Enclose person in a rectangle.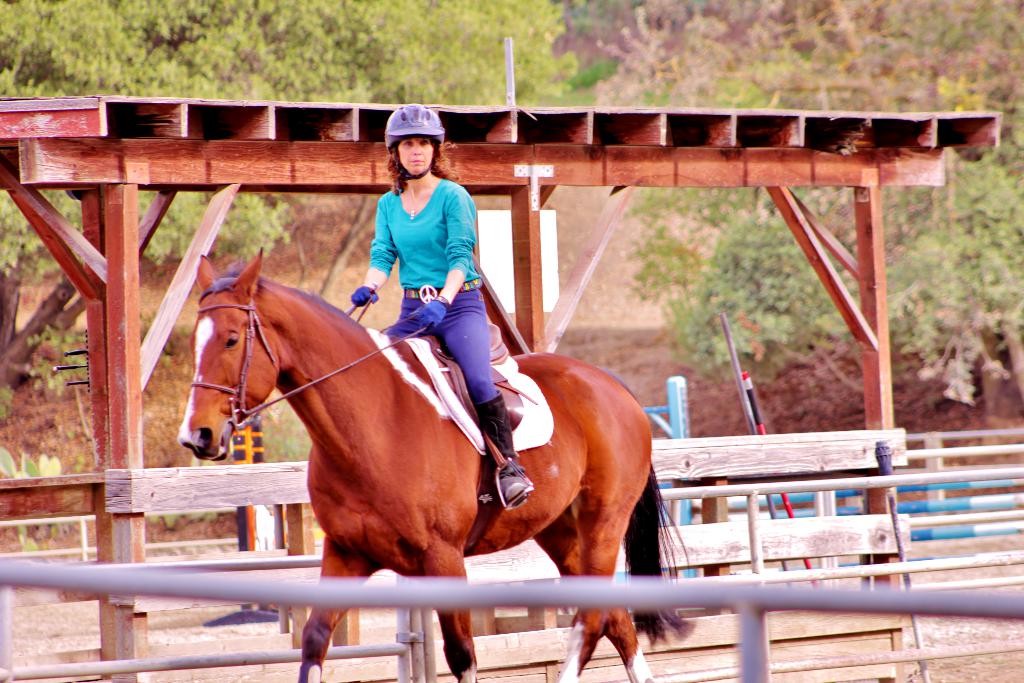
region(345, 93, 540, 516).
